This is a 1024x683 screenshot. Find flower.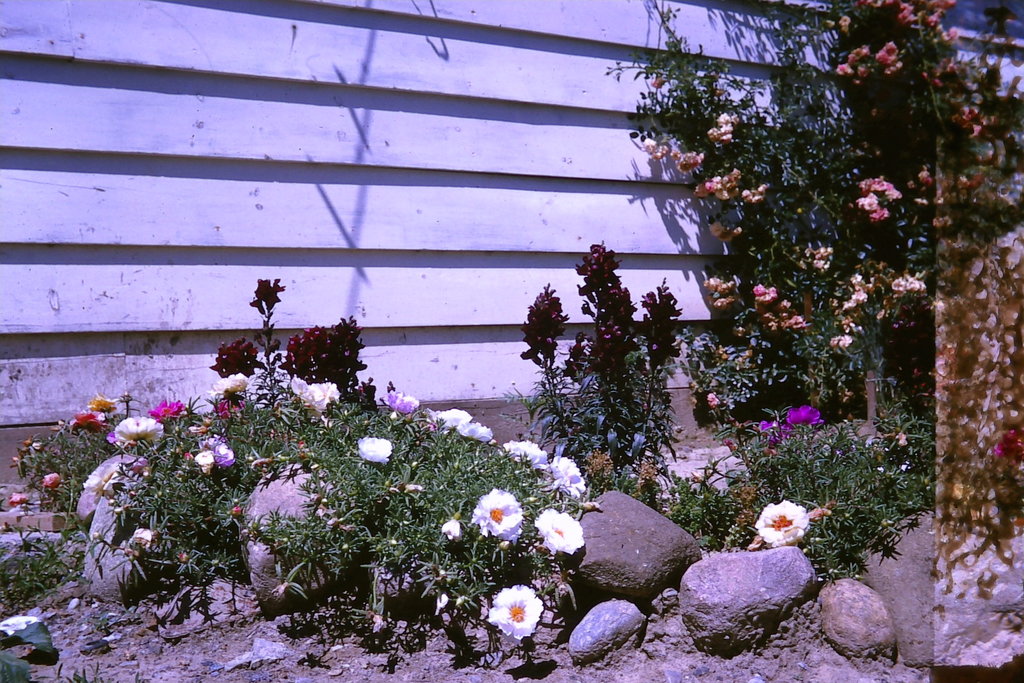
Bounding box: (x1=471, y1=488, x2=524, y2=546).
